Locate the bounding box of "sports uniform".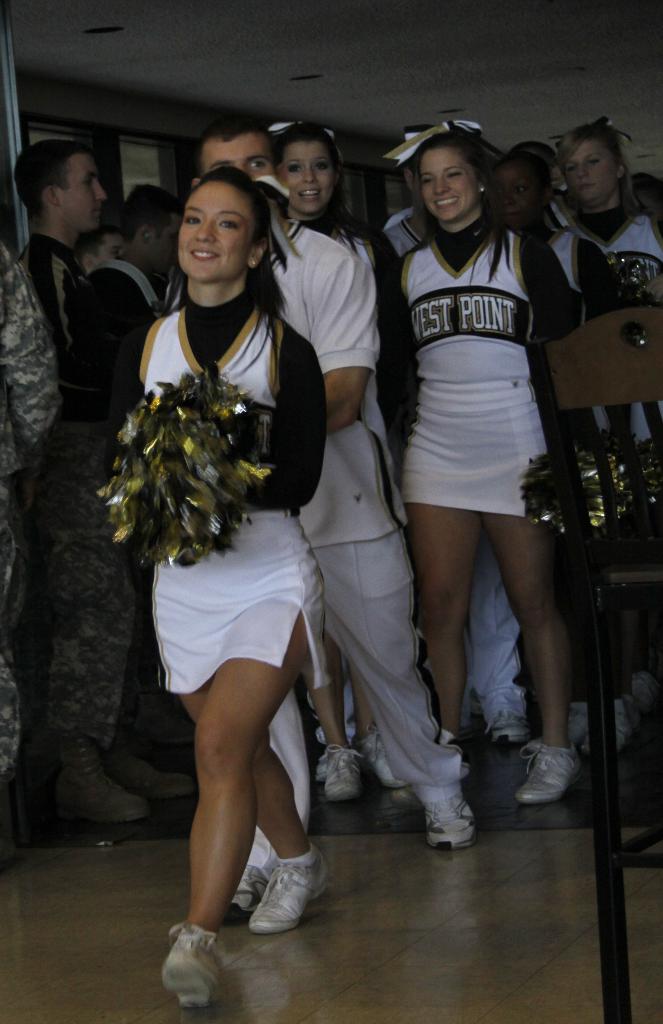
Bounding box: crop(116, 285, 321, 700).
